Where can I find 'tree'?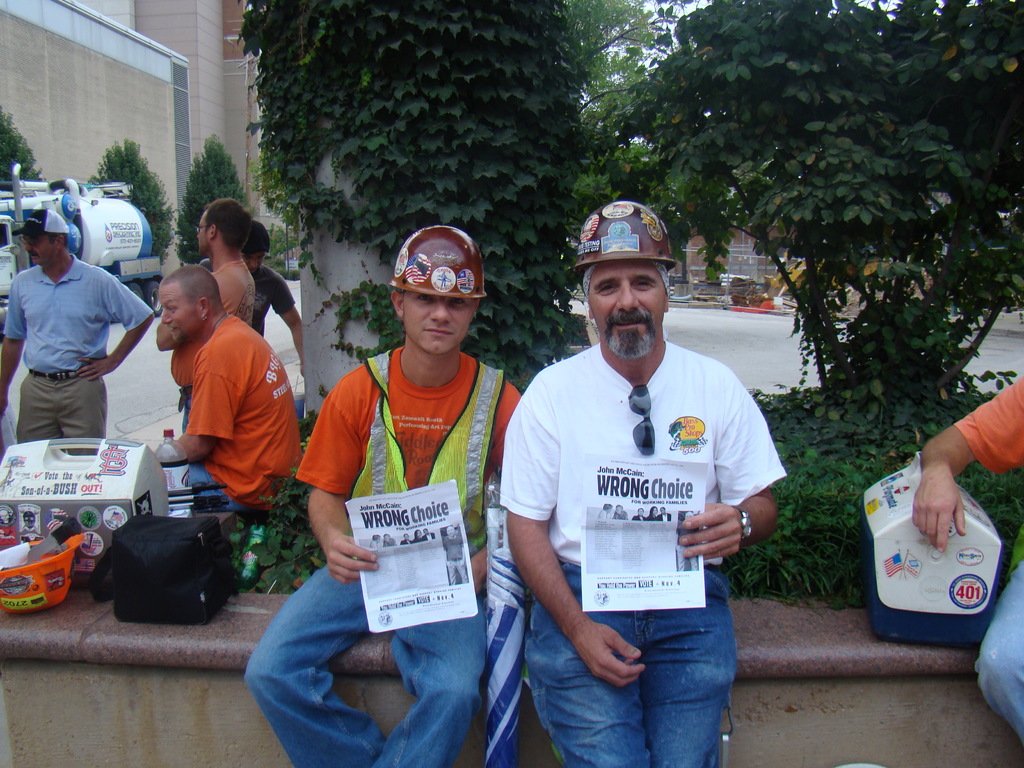
You can find it at BBox(0, 105, 44, 191).
